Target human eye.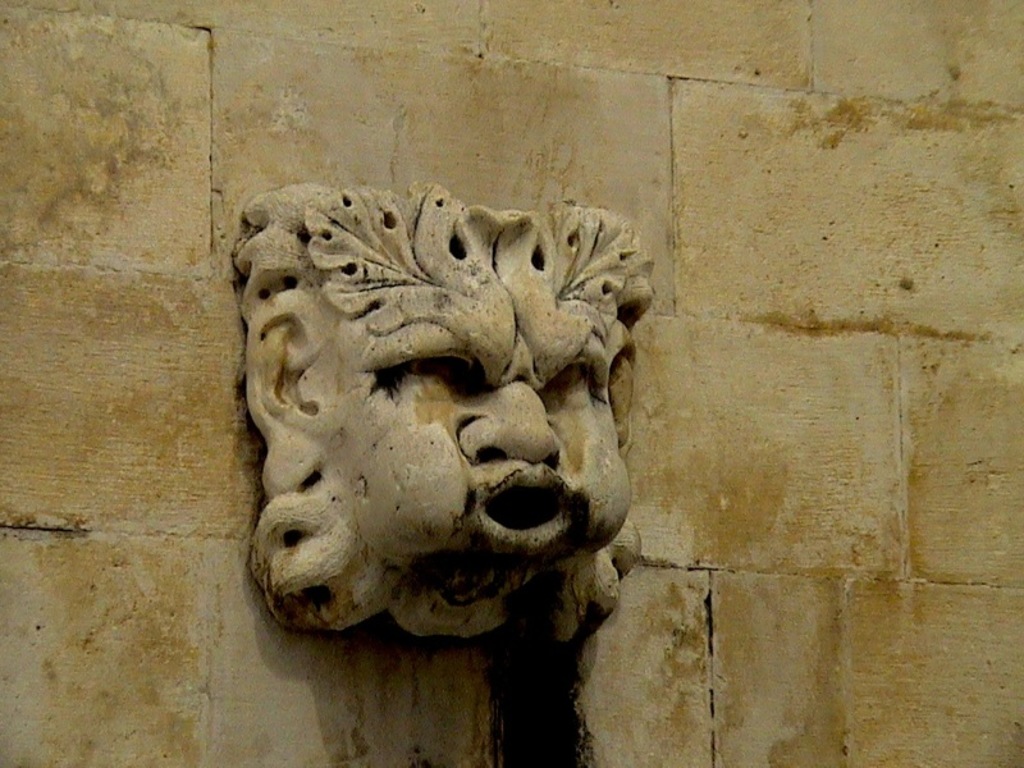
Target region: crop(399, 351, 452, 384).
